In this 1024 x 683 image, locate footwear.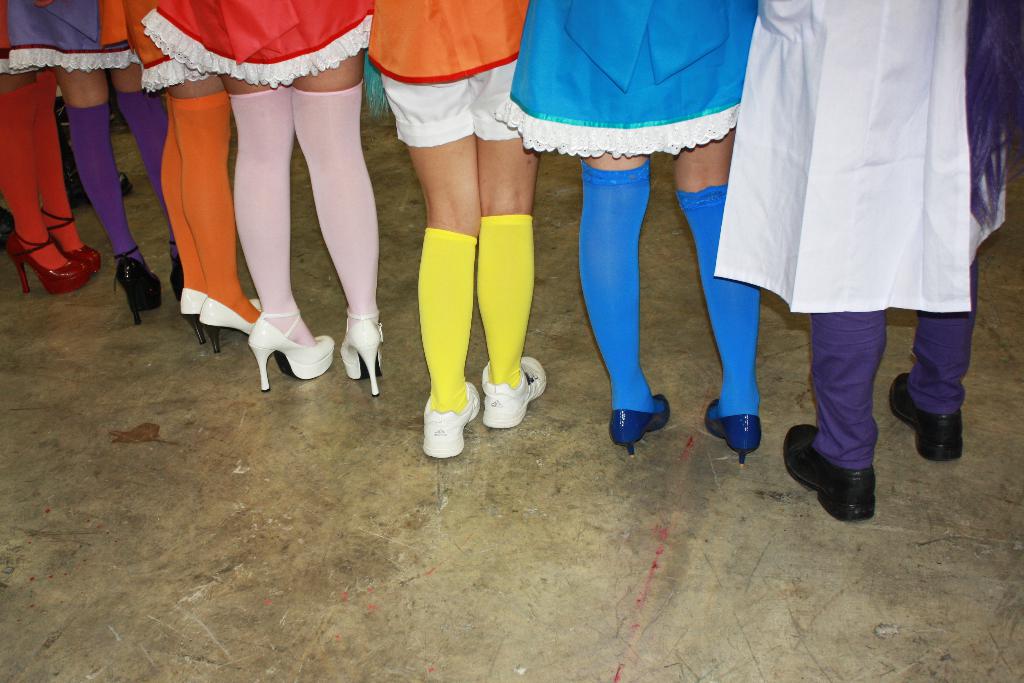
Bounding box: box=[888, 372, 963, 462].
